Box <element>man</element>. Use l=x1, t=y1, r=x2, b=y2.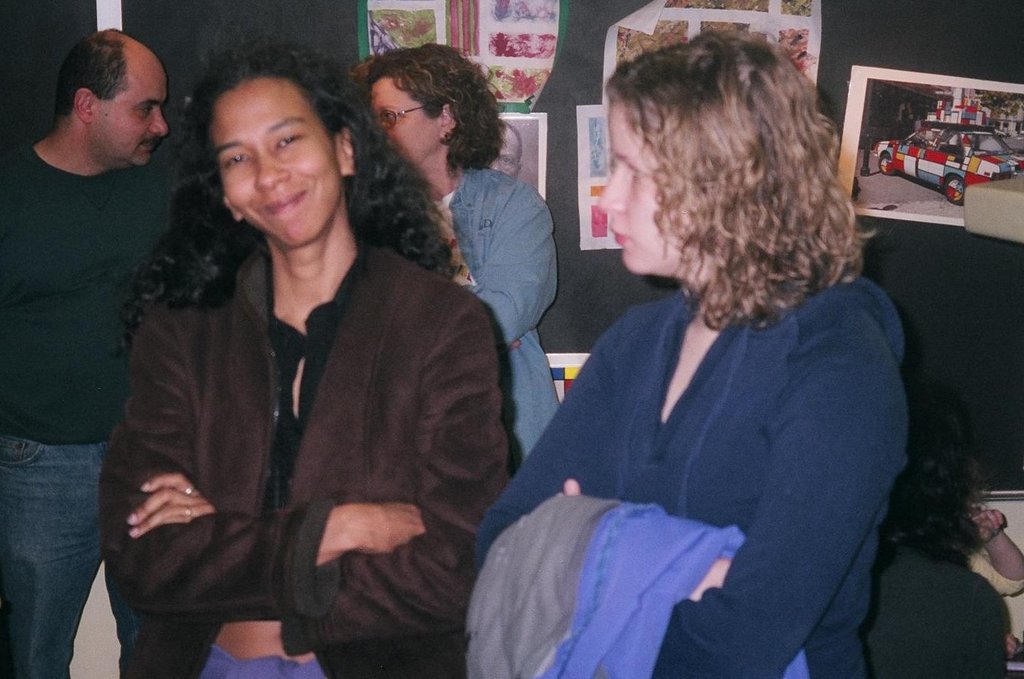
l=83, t=52, r=545, b=675.
